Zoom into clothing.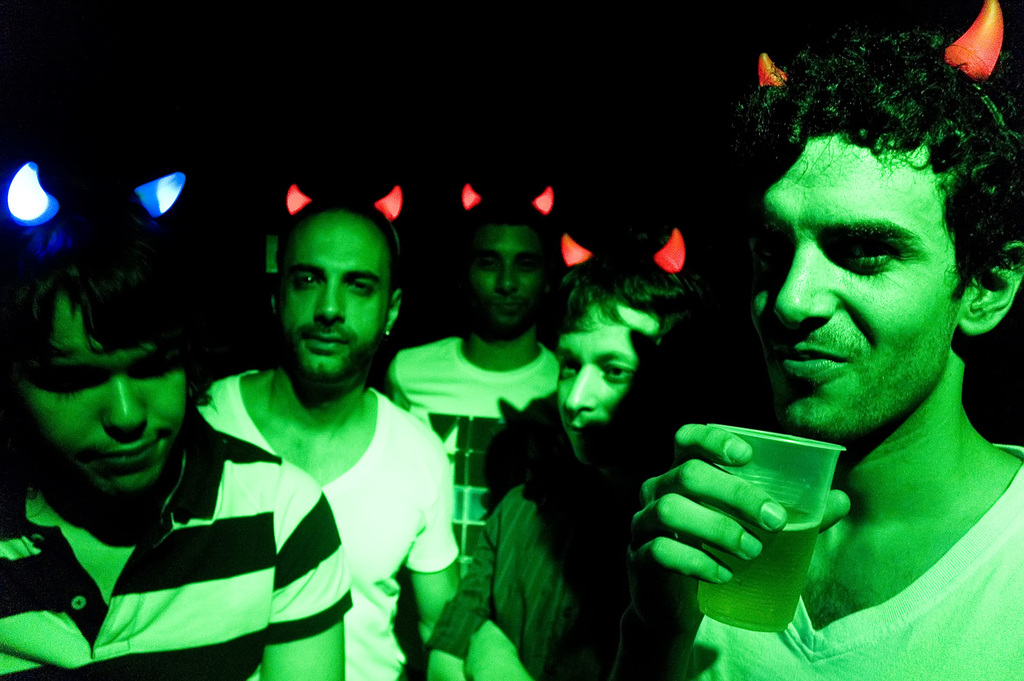
Zoom target: region(422, 461, 713, 680).
